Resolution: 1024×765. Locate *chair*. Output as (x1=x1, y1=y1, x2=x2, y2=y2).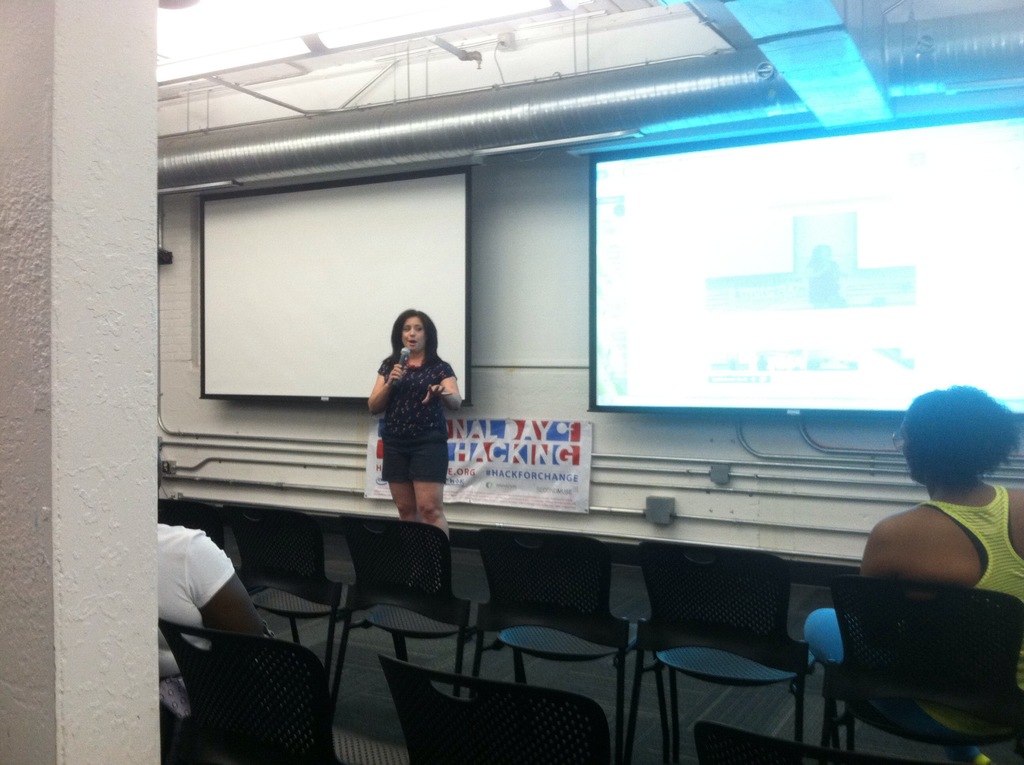
(x1=143, y1=498, x2=245, y2=553).
